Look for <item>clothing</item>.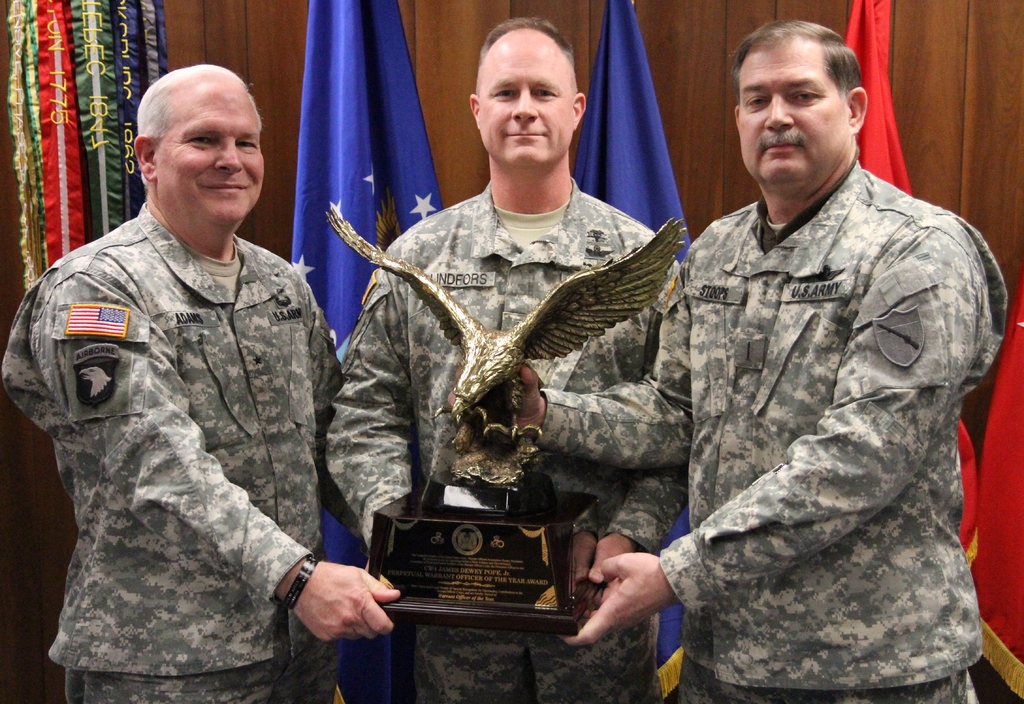
Found: bbox=(324, 173, 682, 703).
